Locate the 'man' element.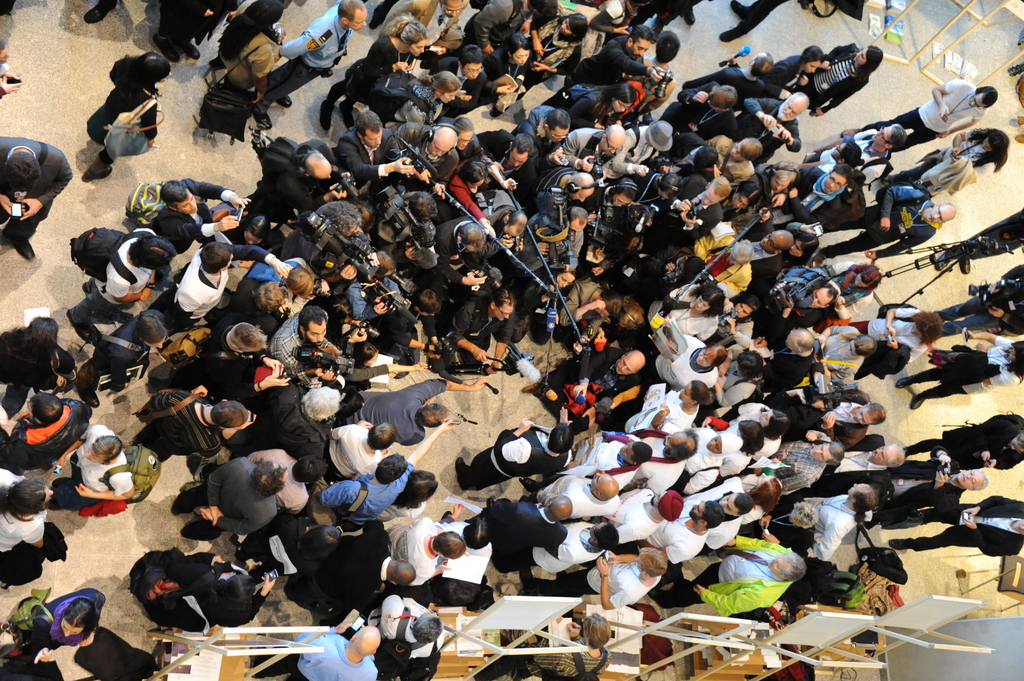
Element bbox: 0 390 95 468.
